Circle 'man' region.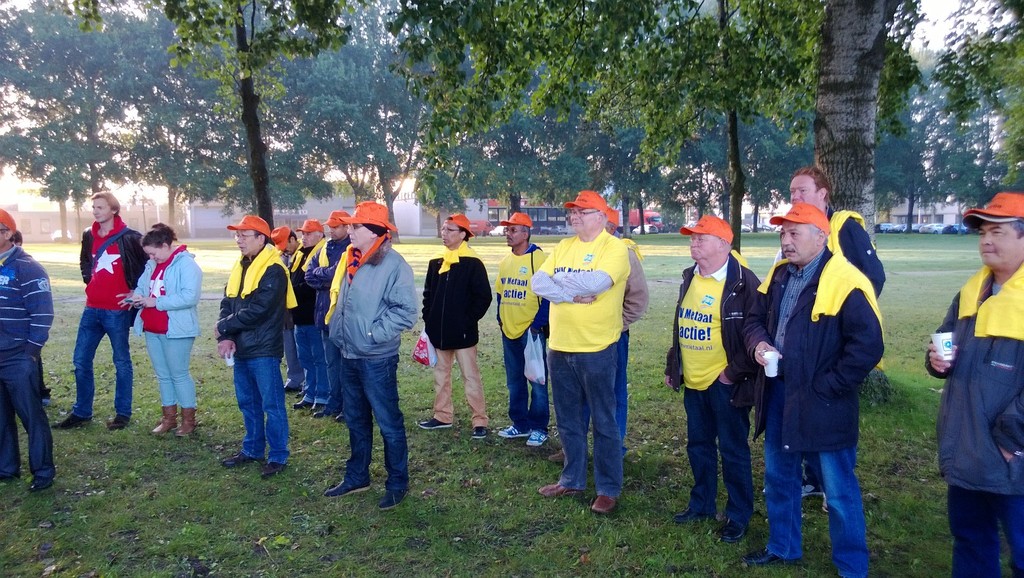
Region: detection(54, 191, 148, 427).
